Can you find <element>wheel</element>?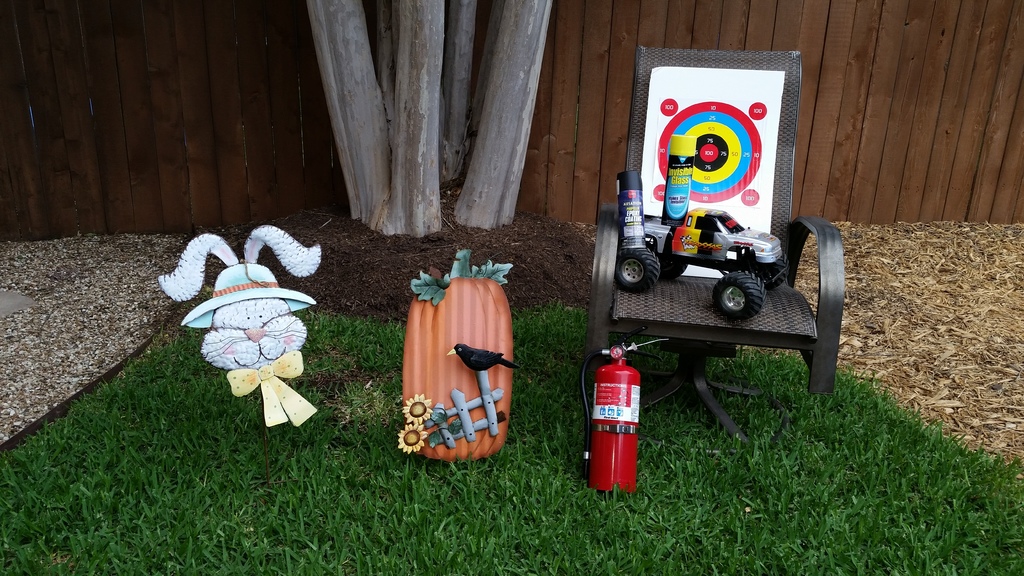
Yes, bounding box: pyautogui.locateOnScreen(614, 240, 665, 291).
